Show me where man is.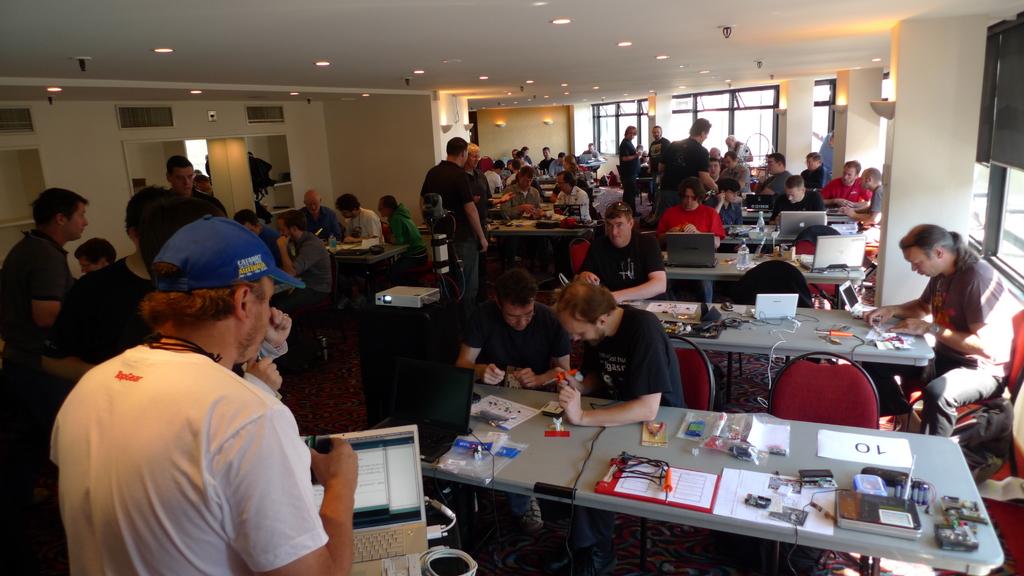
man is at (left=0, top=185, right=89, bottom=364).
